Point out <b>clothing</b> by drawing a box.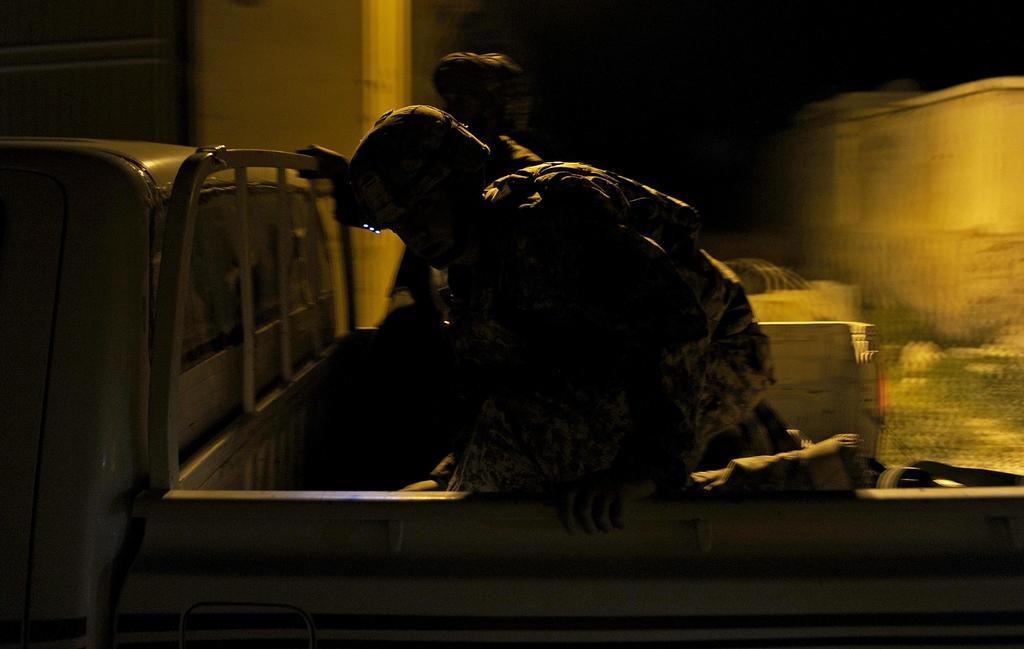
[left=318, top=98, right=813, bottom=502].
